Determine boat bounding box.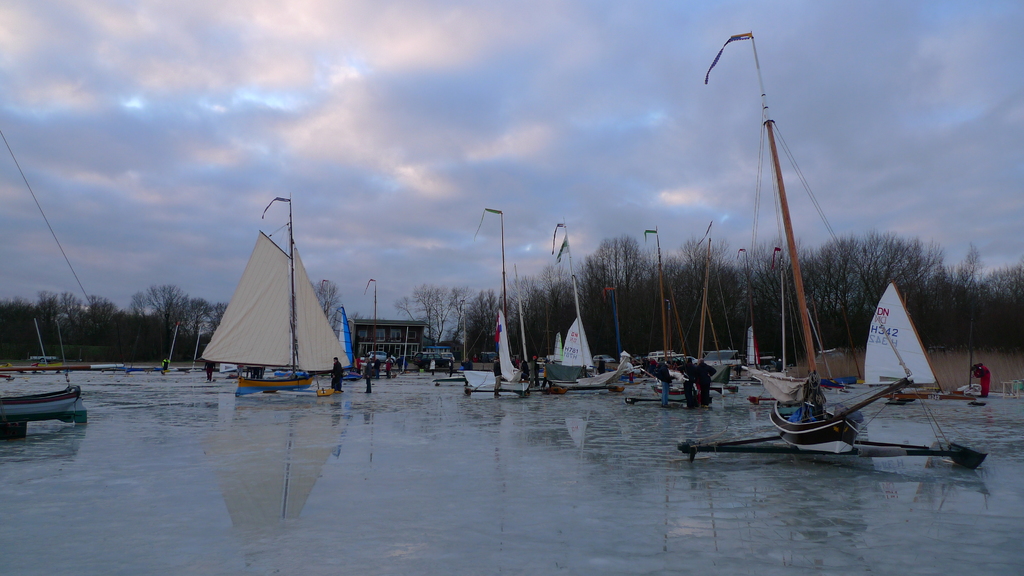
Determined: x1=180 y1=205 x2=355 y2=408.
